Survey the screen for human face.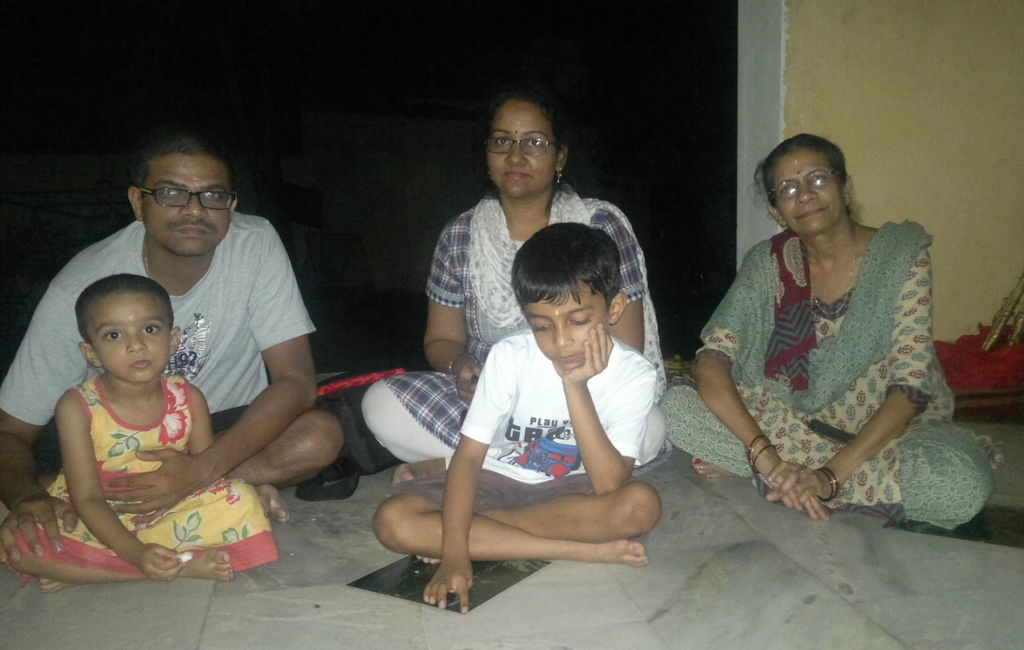
Survey found: pyautogui.locateOnScreen(92, 296, 169, 384).
